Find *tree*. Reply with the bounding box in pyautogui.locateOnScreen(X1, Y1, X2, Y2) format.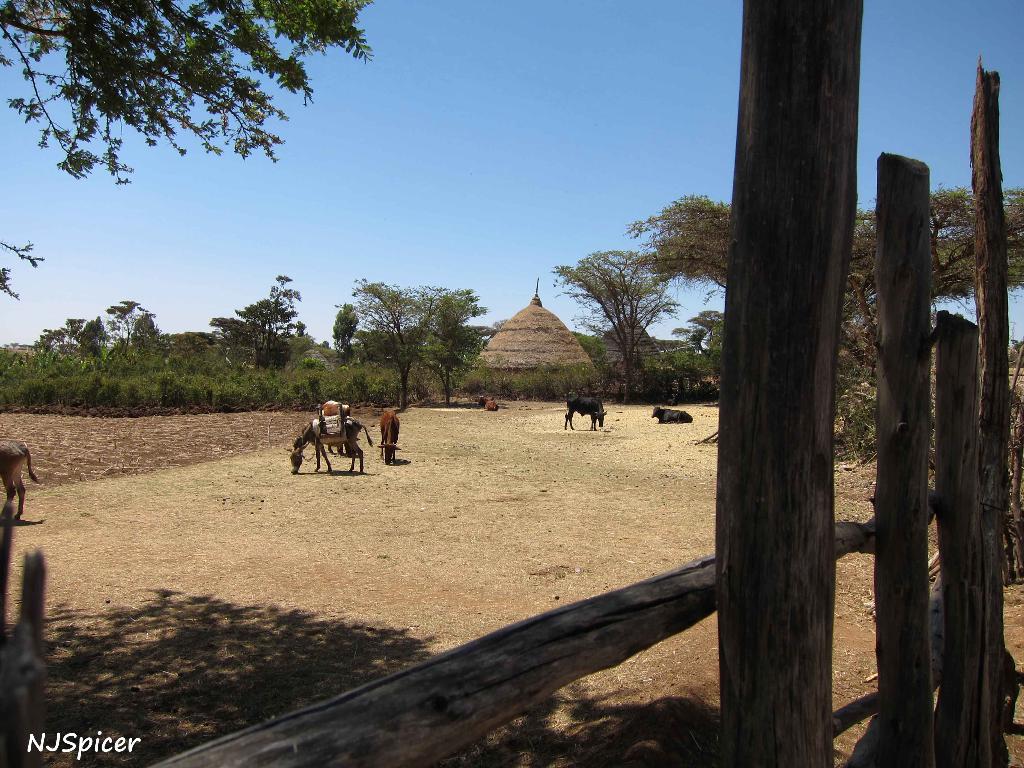
pyautogui.locateOnScreen(95, 294, 158, 363).
